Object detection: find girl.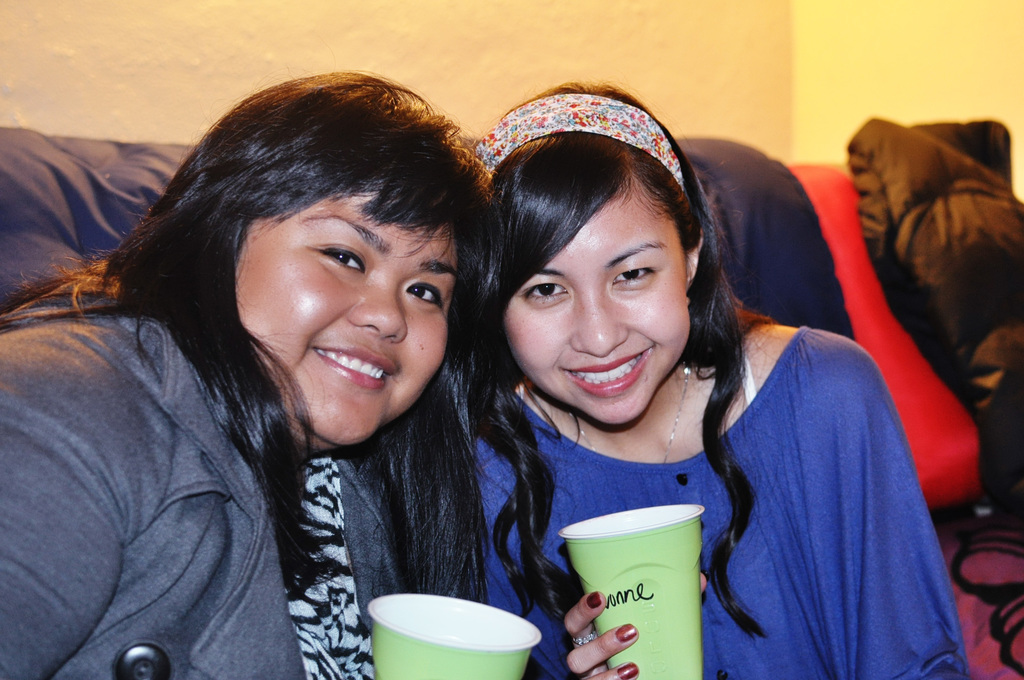
[0,72,502,679].
